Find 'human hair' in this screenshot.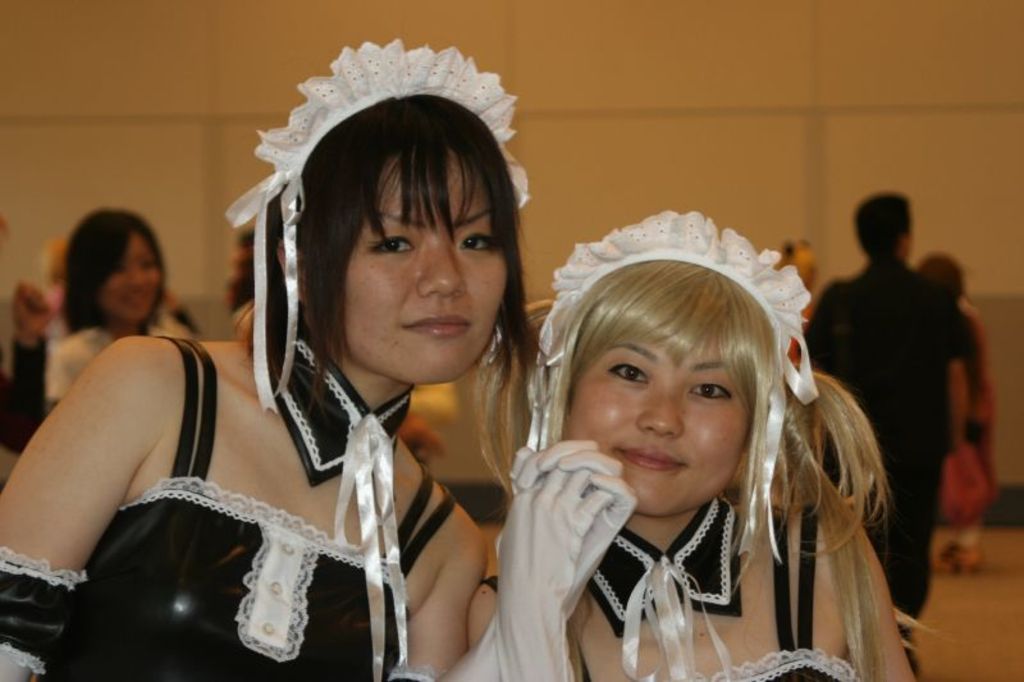
The bounding box for 'human hair' is box(227, 95, 545, 422).
